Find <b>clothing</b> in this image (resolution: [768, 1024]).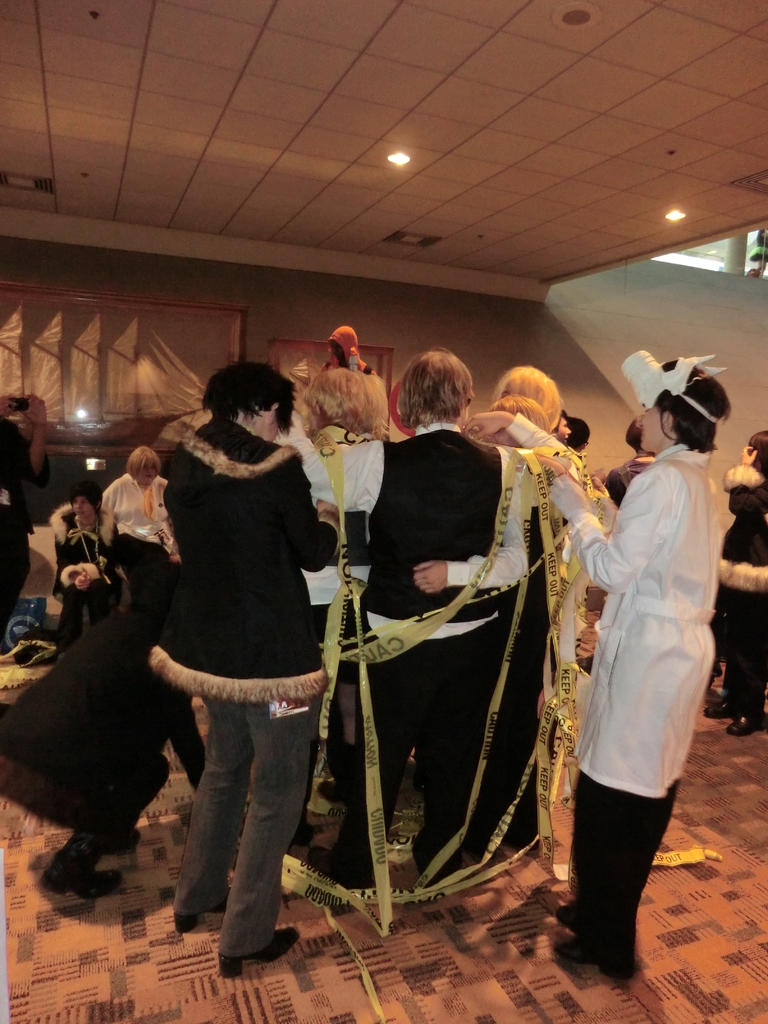
(291,433,371,776).
